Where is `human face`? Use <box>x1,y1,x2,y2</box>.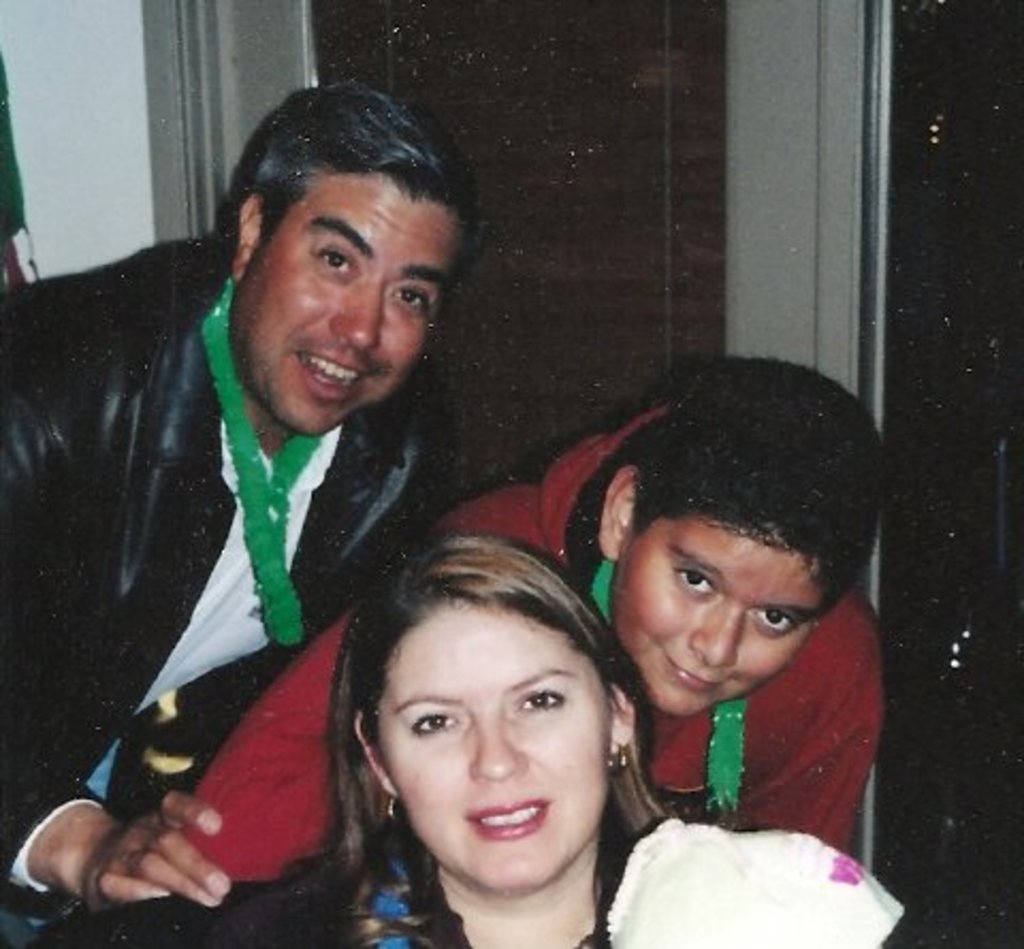
<box>606,510,815,717</box>.
